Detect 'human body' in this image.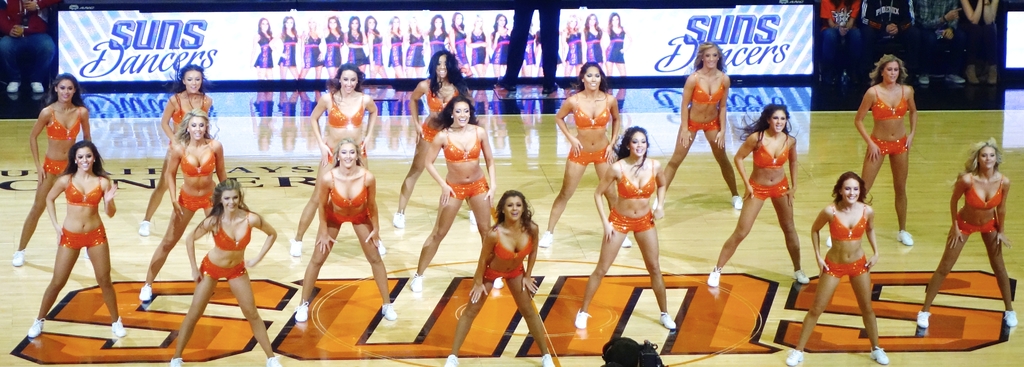
Detection: box(442, 185, 561, 366).
